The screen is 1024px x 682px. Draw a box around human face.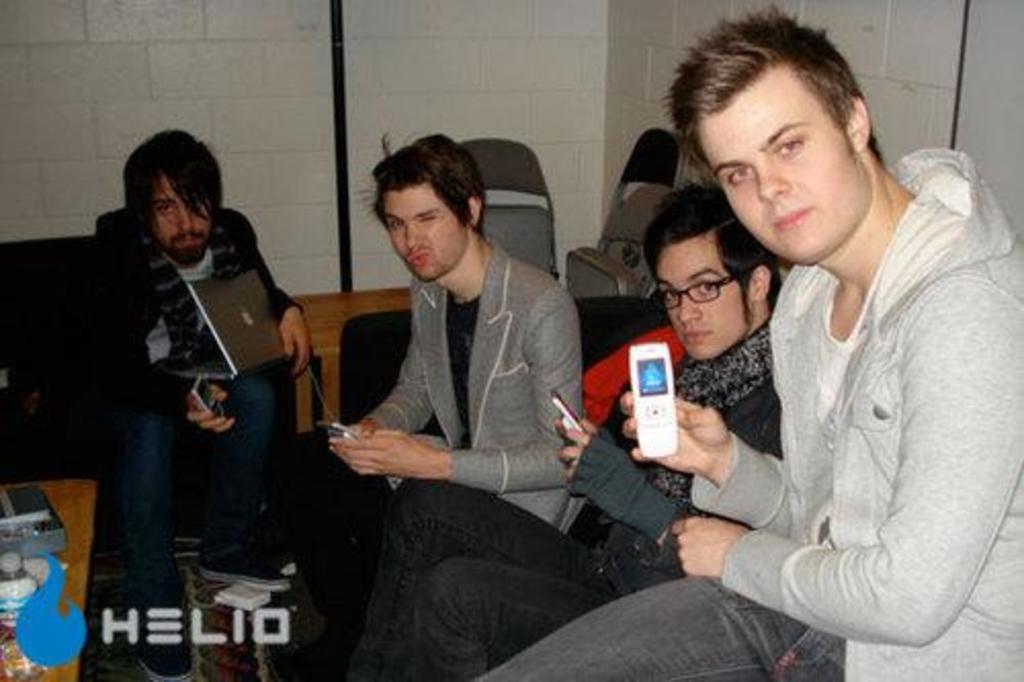
Rect(150, 174, 209, 266).
